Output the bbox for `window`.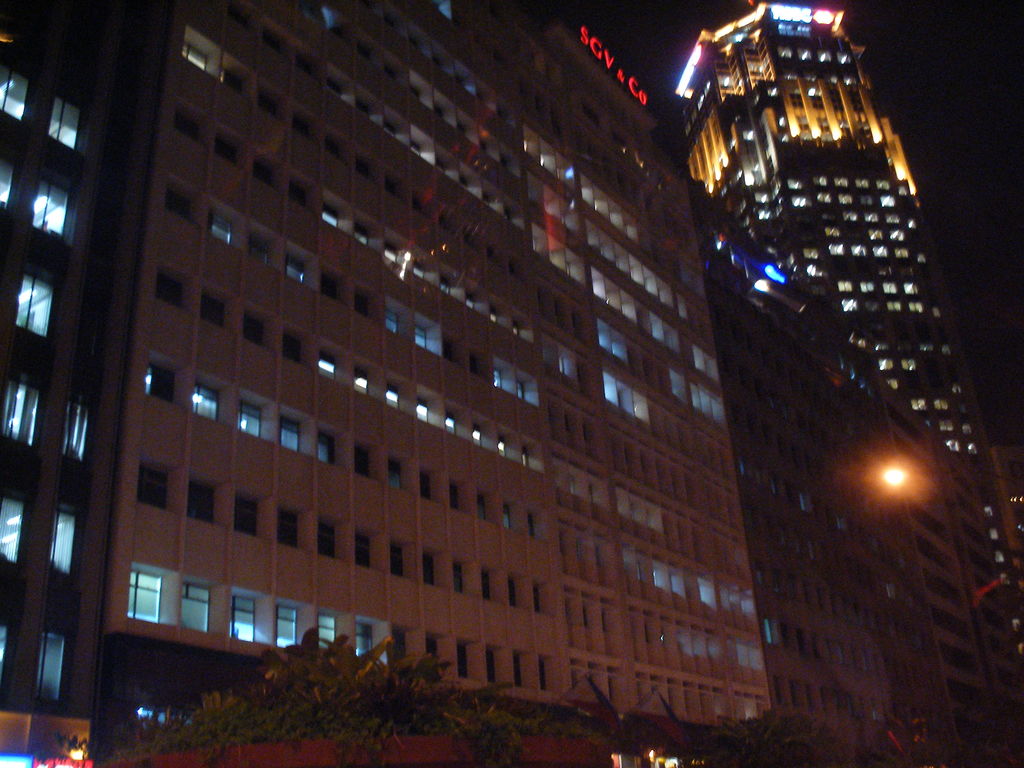
{"x1": 391, "y1": 542, "x2": 403, "y2": 578}.
